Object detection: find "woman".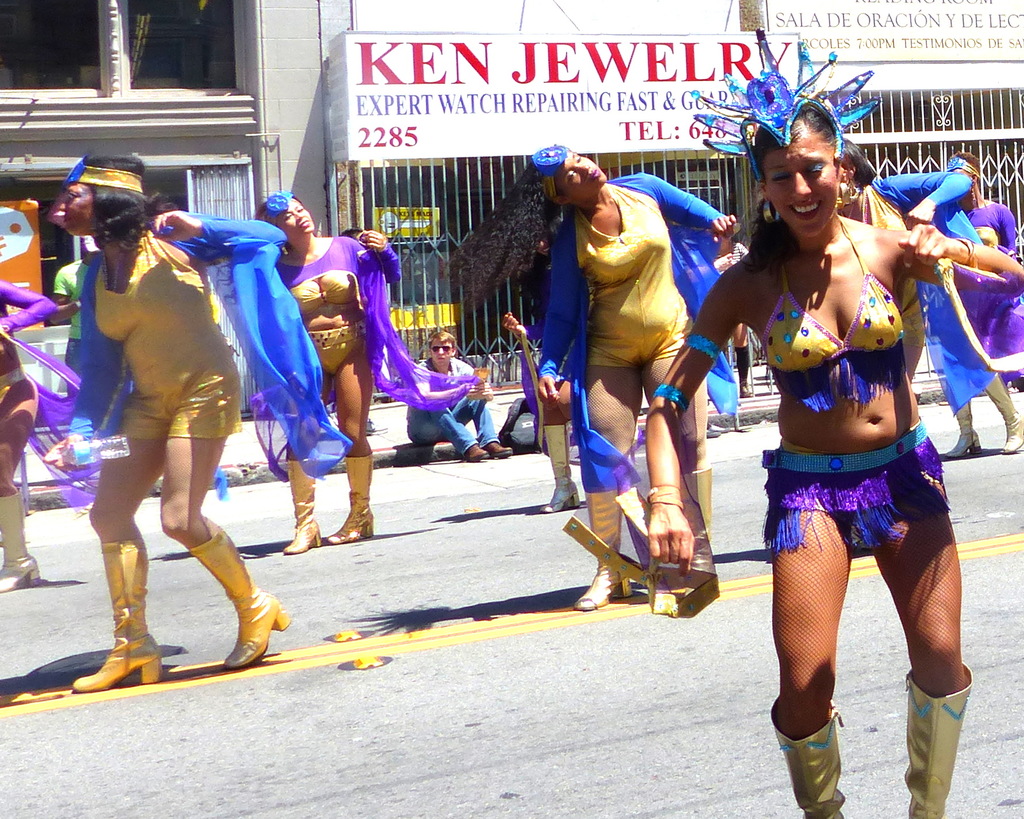
bbox(917, 150, 1023, 459).
